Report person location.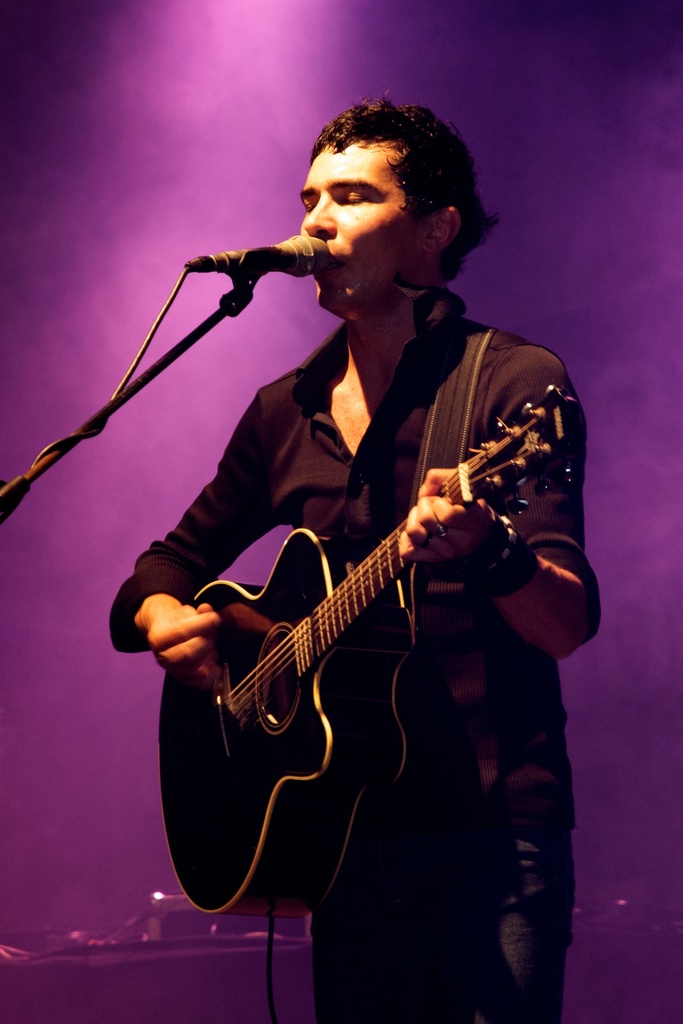
Report: locate(156, 164, 602, 1023).
